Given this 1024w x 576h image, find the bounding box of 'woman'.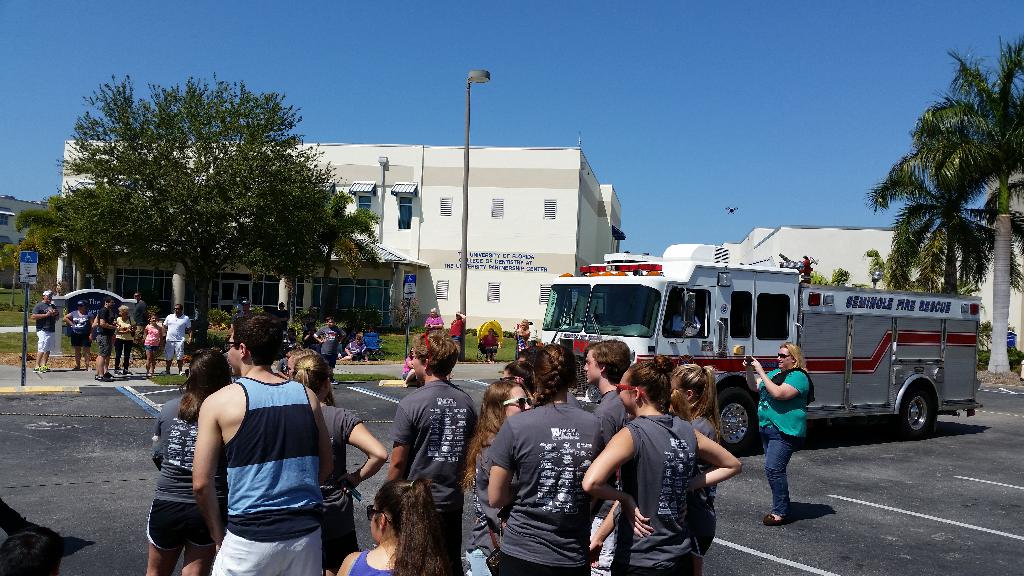
[585,337,646,575].
